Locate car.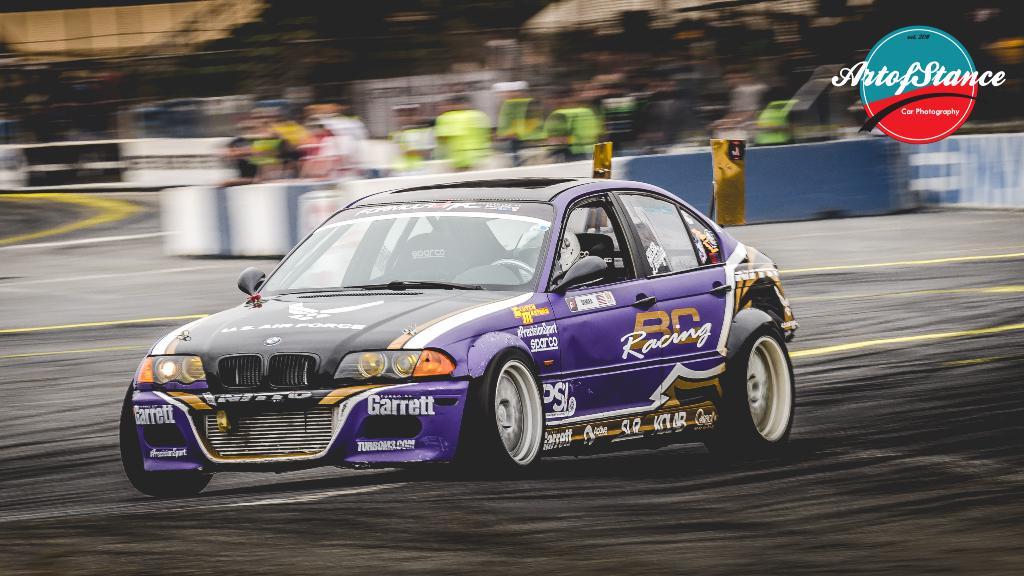
Bounding box: (x1=132, y1=178, x2=808, y2=481).
